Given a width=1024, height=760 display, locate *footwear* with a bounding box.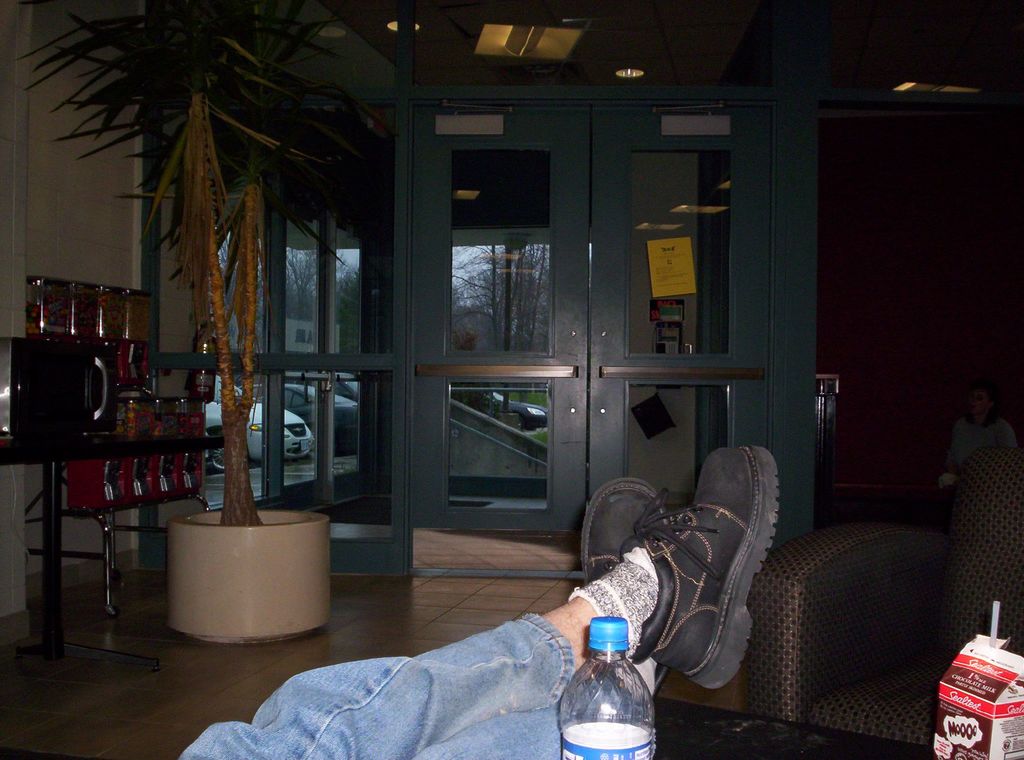
Located: pyautogui.locateOnScreen(625, 448, 793, 711).
